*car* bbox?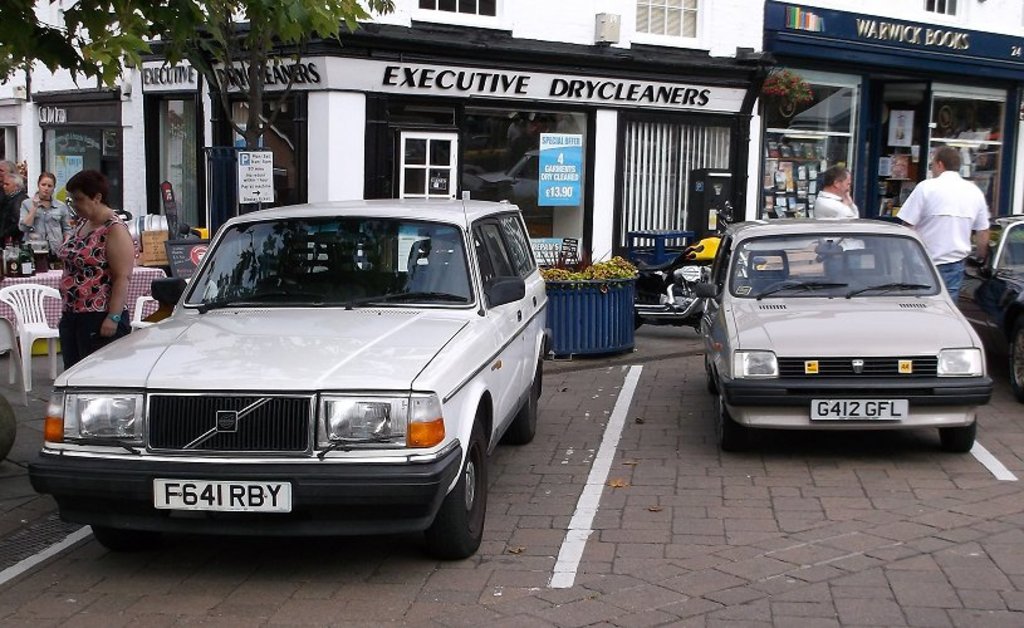
30 192 550 560
